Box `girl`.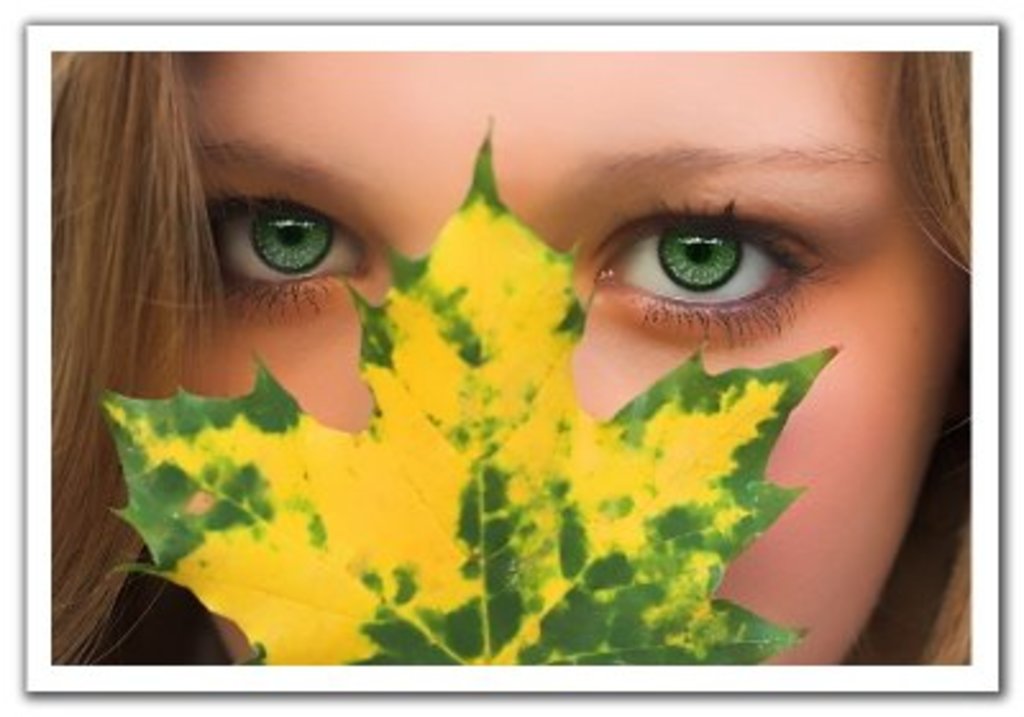
locate(49, 54, 973, 666).
